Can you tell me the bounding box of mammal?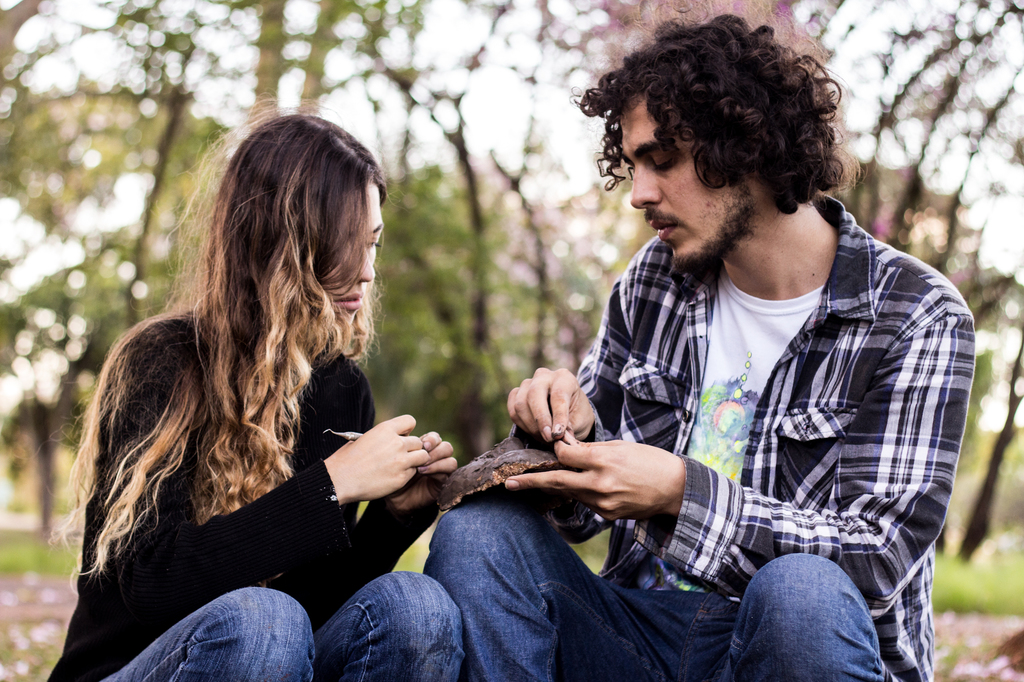
l=412, t=12, r=972, b=681.
